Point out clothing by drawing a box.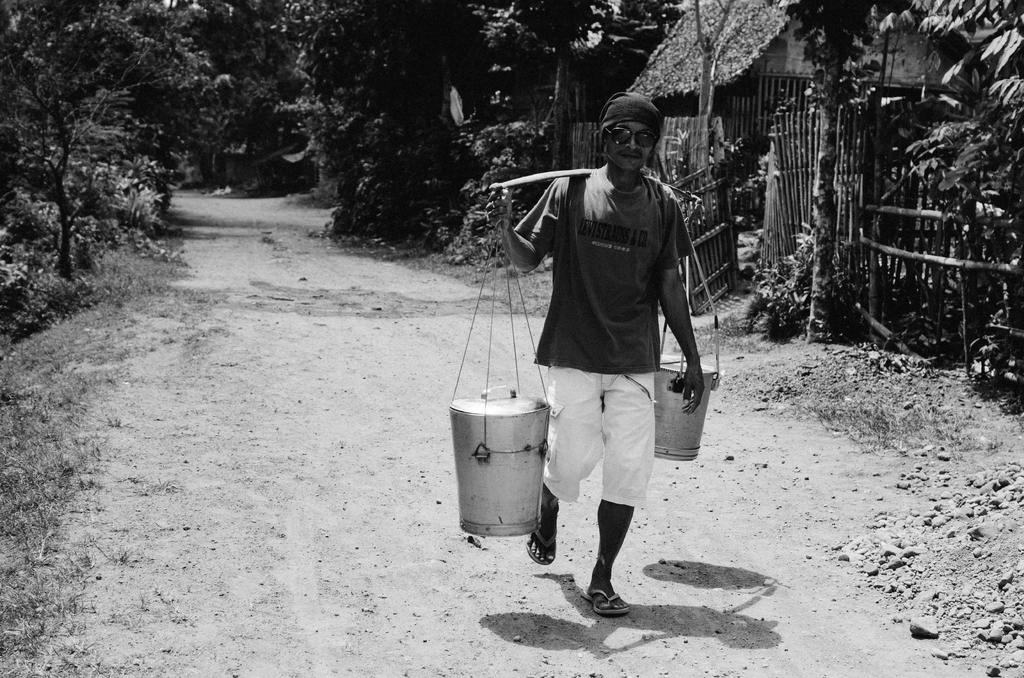
(x1=511, y1=118, x2=696, y2=529).
